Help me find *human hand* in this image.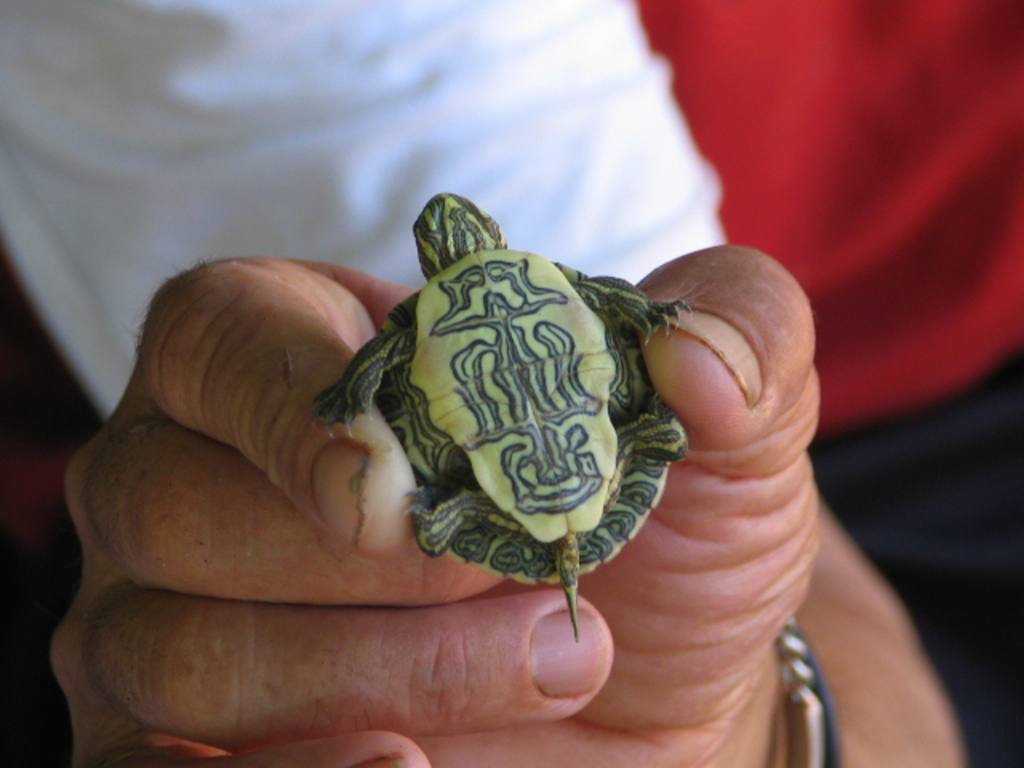
Found it: {"x1": 53, "y1": 179, "x2": 763, "y2": 744}.
